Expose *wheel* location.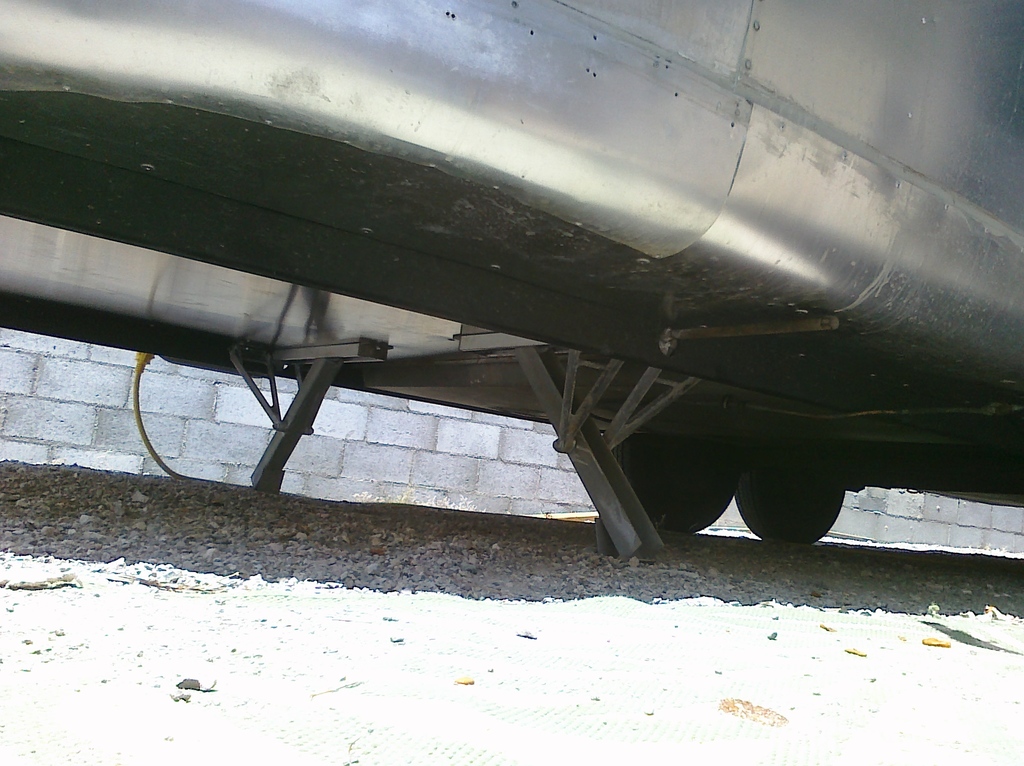
Exposed at Rect(722, 451, 873, 542).
